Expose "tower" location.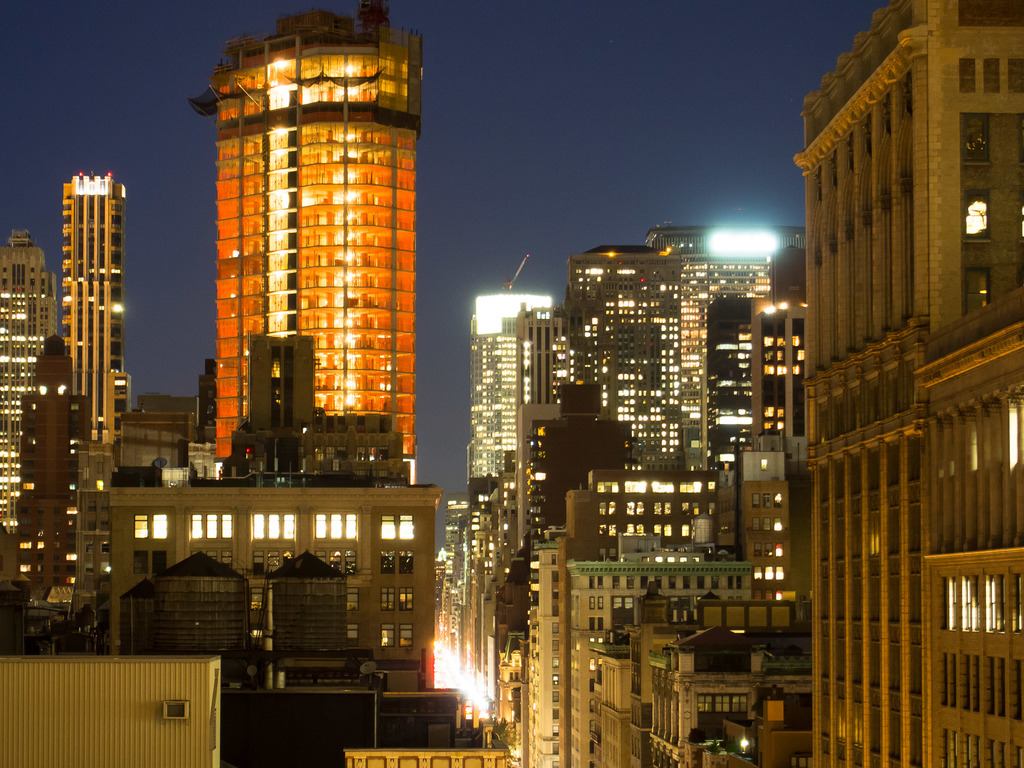
Exposed at <bbox>58, 172, 121, 412</bbox>.
